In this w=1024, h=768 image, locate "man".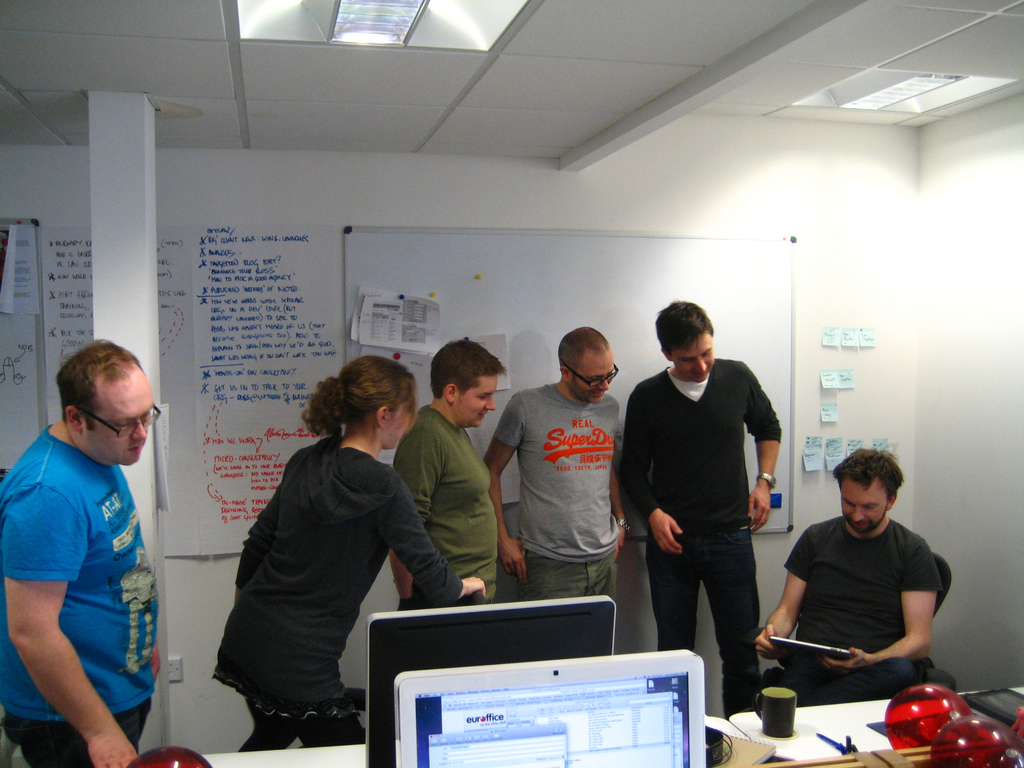
Bounding box: {"left": 484, "top": 318, "right": 636, "bottom": 613}.
